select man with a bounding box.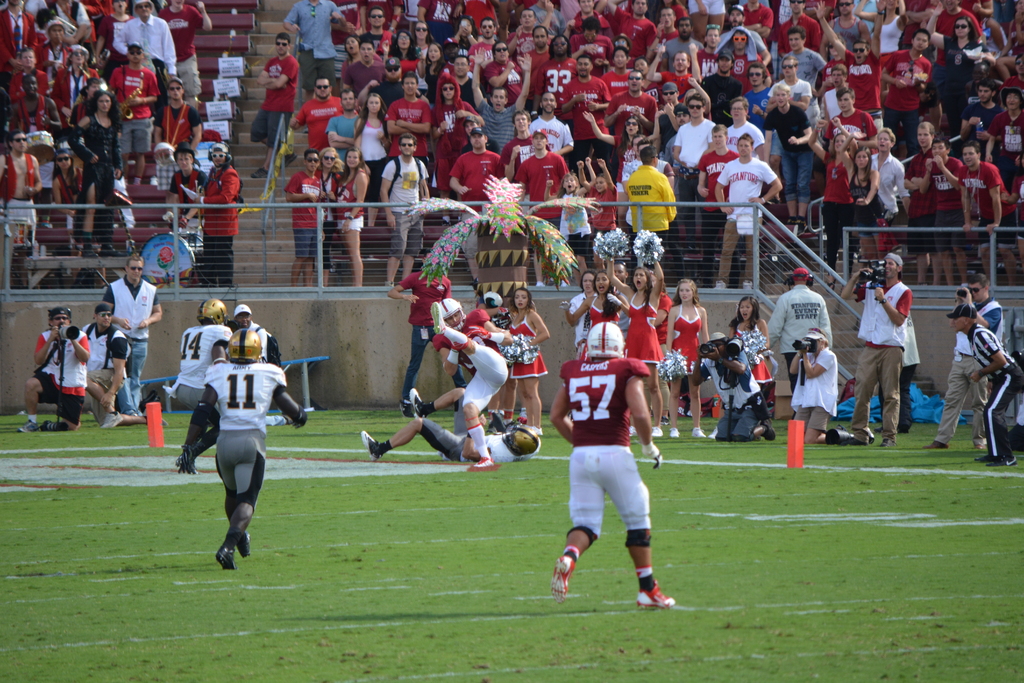
549 284 682 618.
